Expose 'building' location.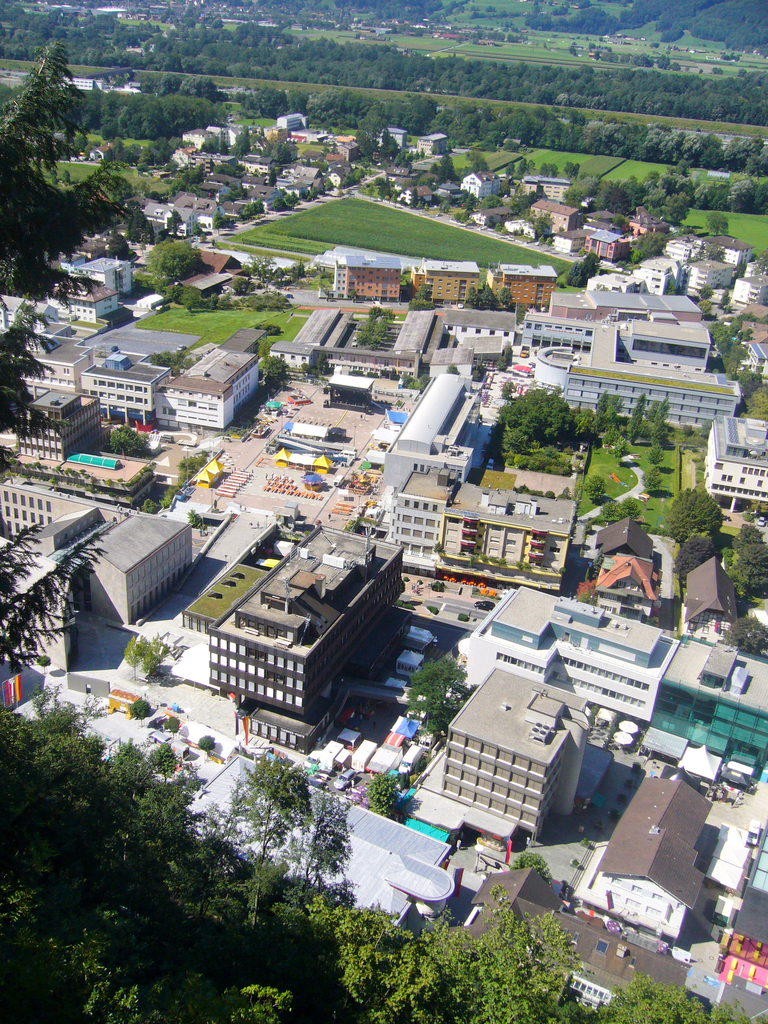
Exposed at x1=415 y1=131 x2=451 y2=155.
